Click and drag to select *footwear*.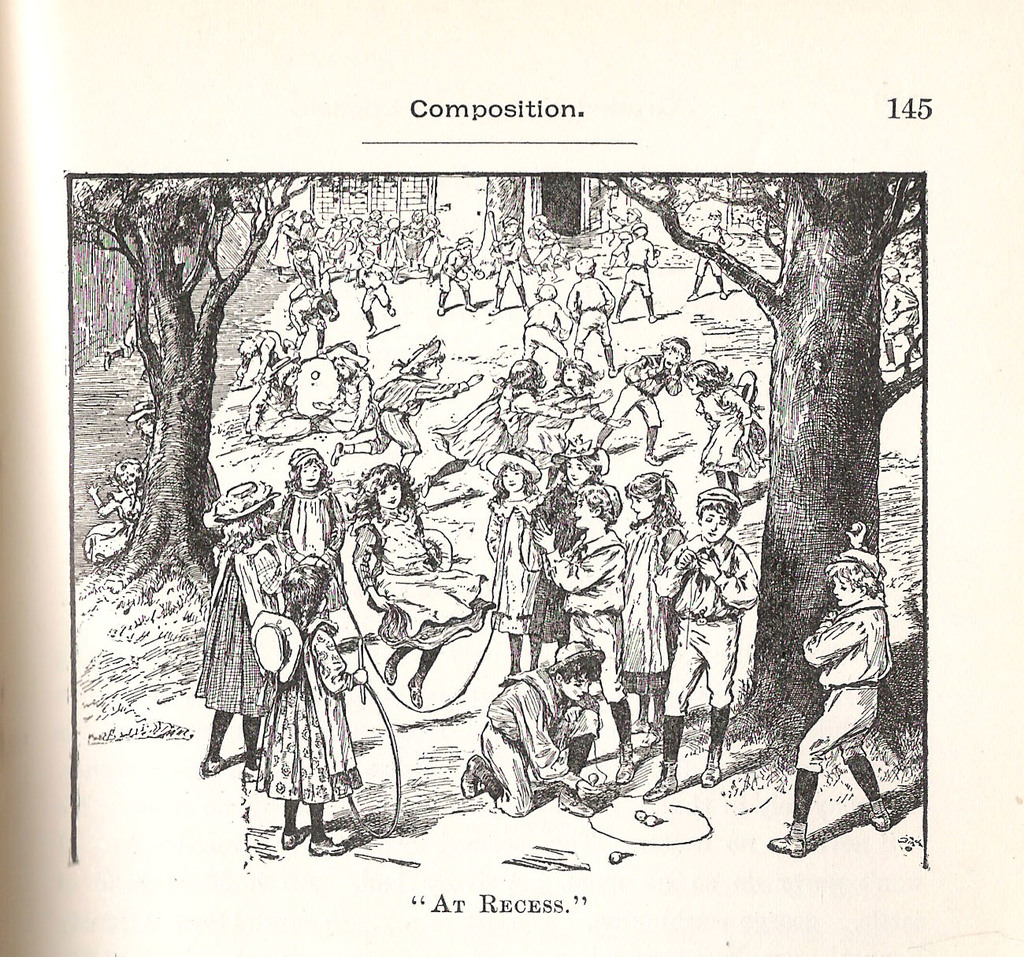
Selection: locate(365, 324, 377, 337).
